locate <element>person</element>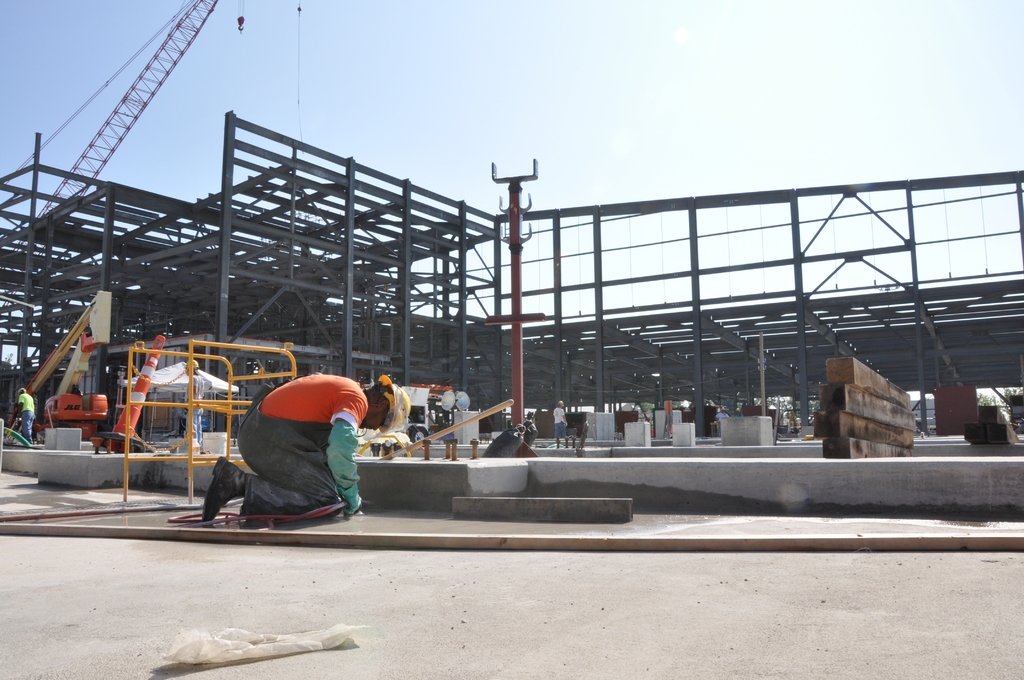
bbox(556, 400, 572, 446)
